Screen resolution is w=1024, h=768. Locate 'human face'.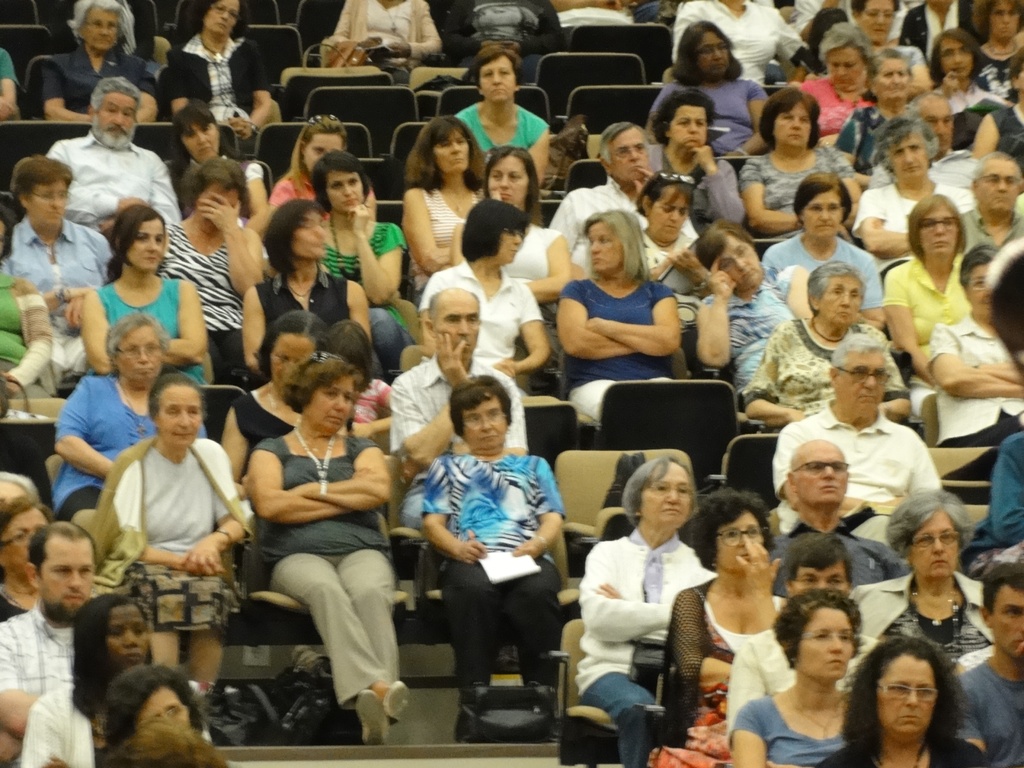
crop(823, 276, 860, 328).
